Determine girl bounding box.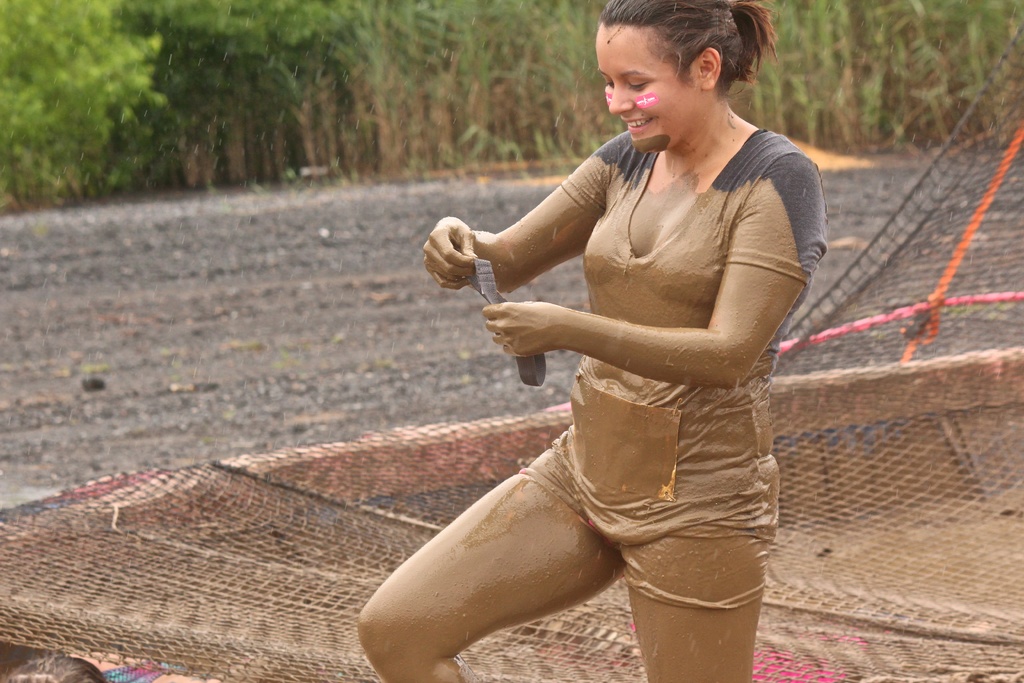
Determined: left=353, top=0, right=824, bottom=682.
